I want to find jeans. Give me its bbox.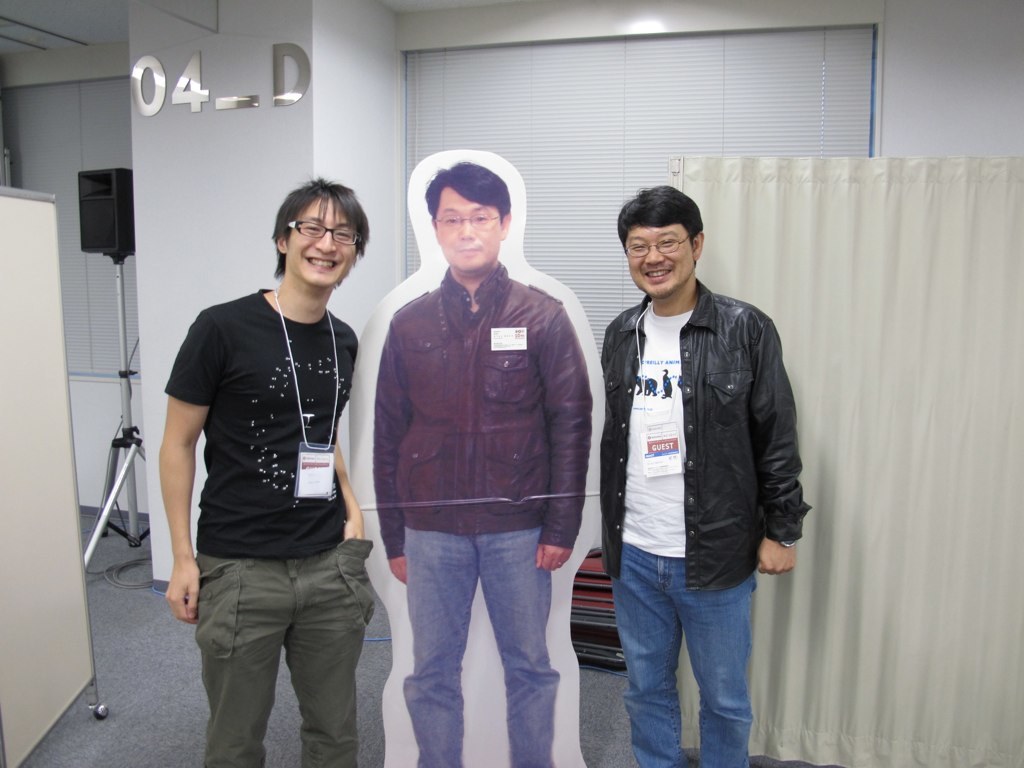
<bbox>399, 524, 555, 767</bbox>.
